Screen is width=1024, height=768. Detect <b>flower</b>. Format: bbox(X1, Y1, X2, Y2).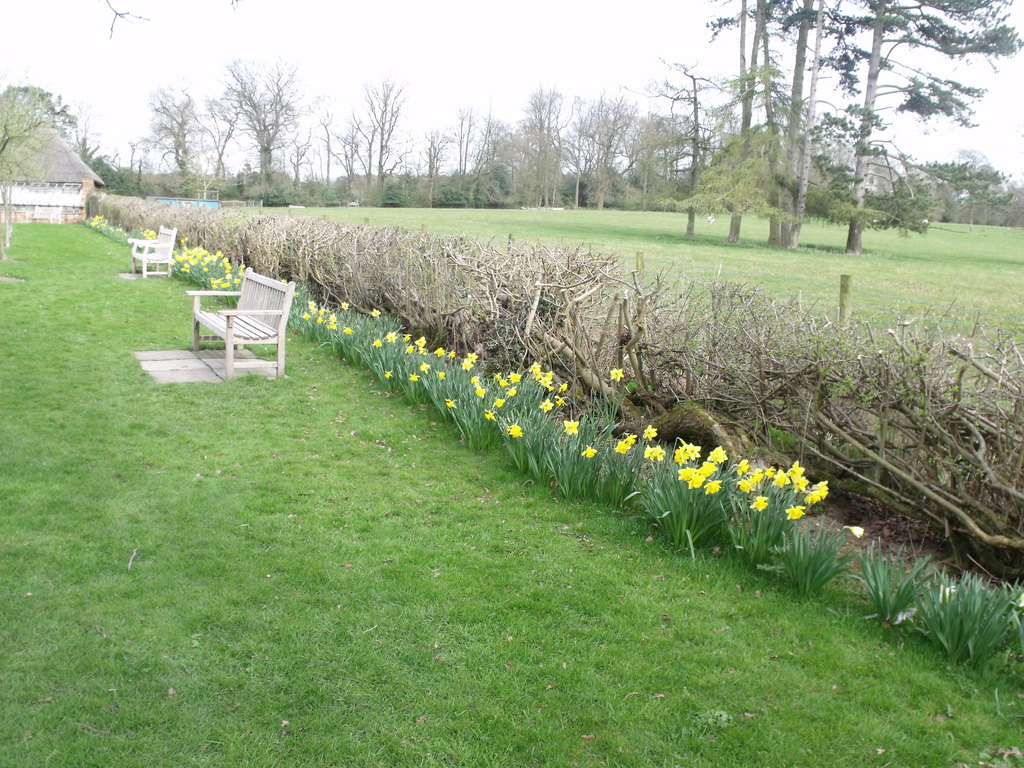
bbox(476, 387, 486, 397).
